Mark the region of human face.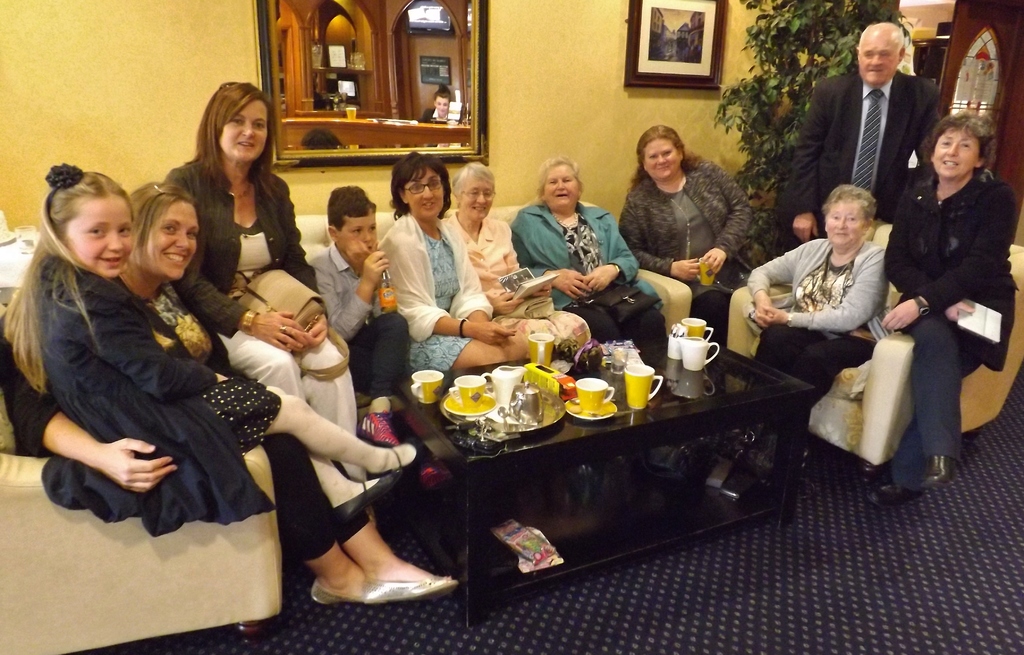
Region: bbox=[648, 139, 686, 177].
